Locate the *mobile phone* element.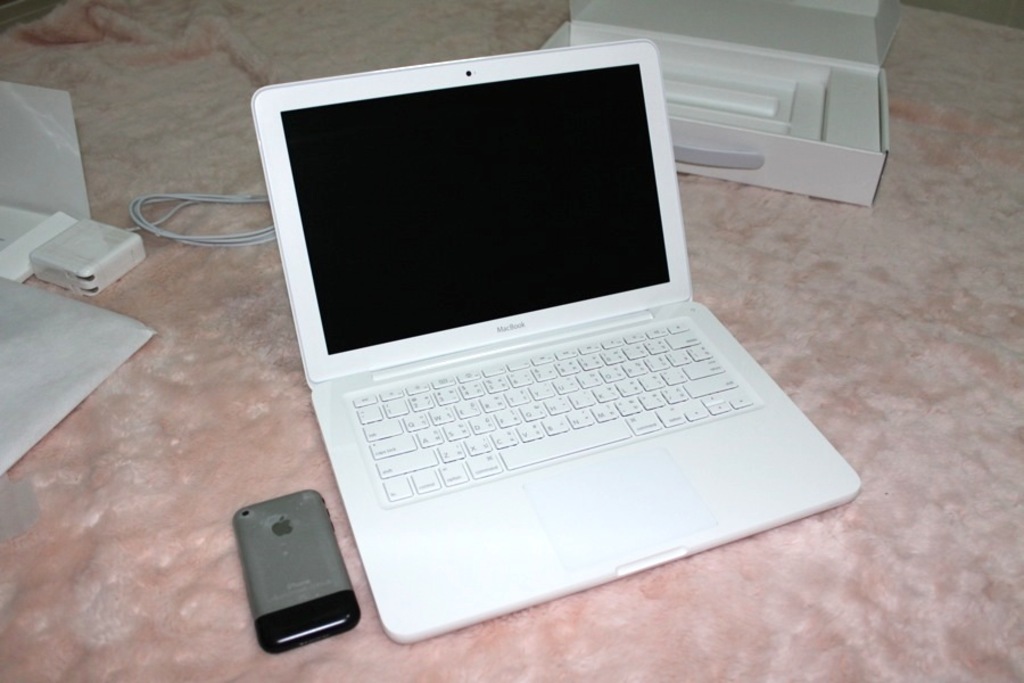
Element bbox: locate(232, 491, 365, 663).
